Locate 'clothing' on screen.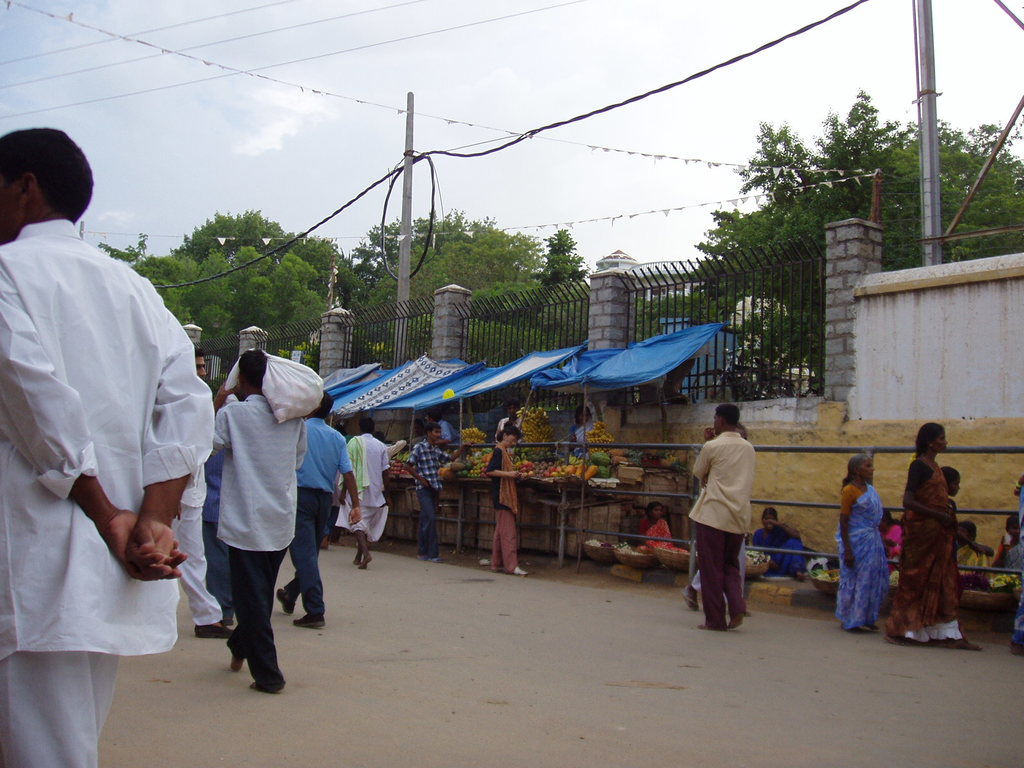
On screen at x1=753 y1=523 x2=803 y2=579.
